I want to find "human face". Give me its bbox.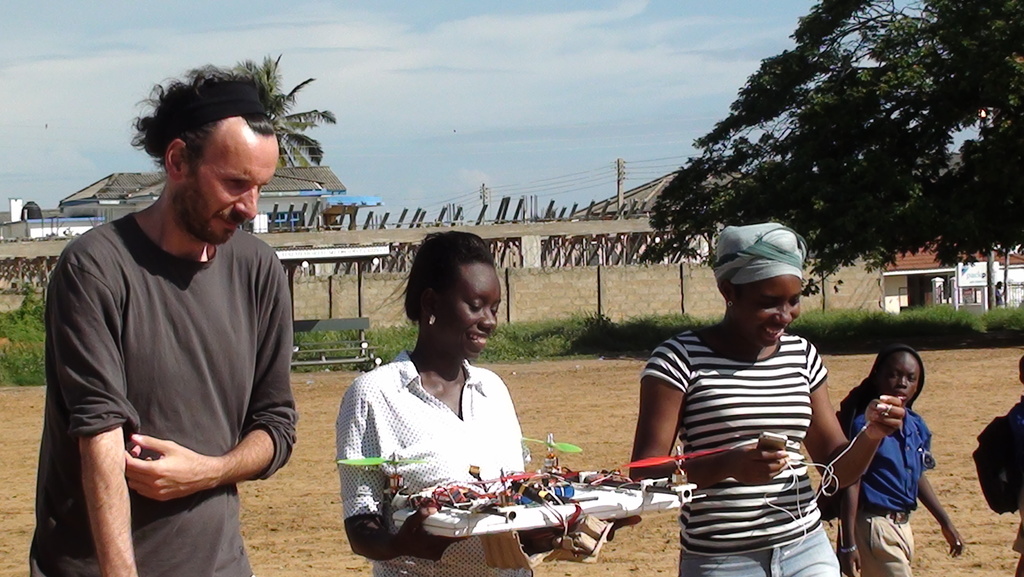
bbox(436, 264, 500, 361).
